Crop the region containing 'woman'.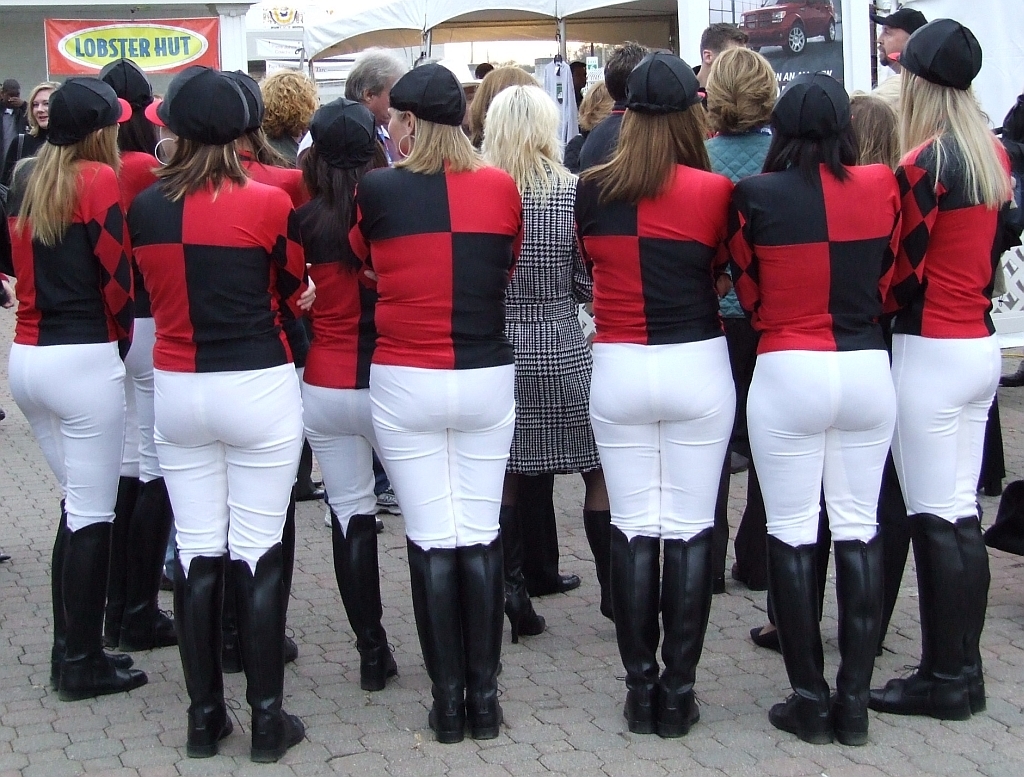
Crop region: rect(580, 47, 762, 776).
